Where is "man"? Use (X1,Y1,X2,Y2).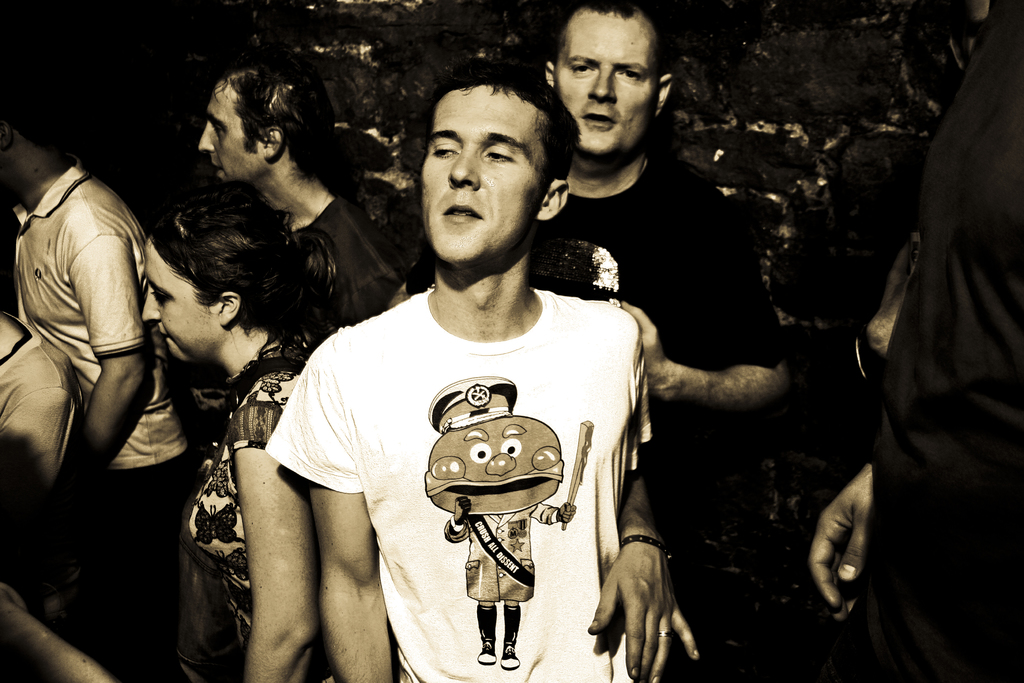
(262,55,700,682).
